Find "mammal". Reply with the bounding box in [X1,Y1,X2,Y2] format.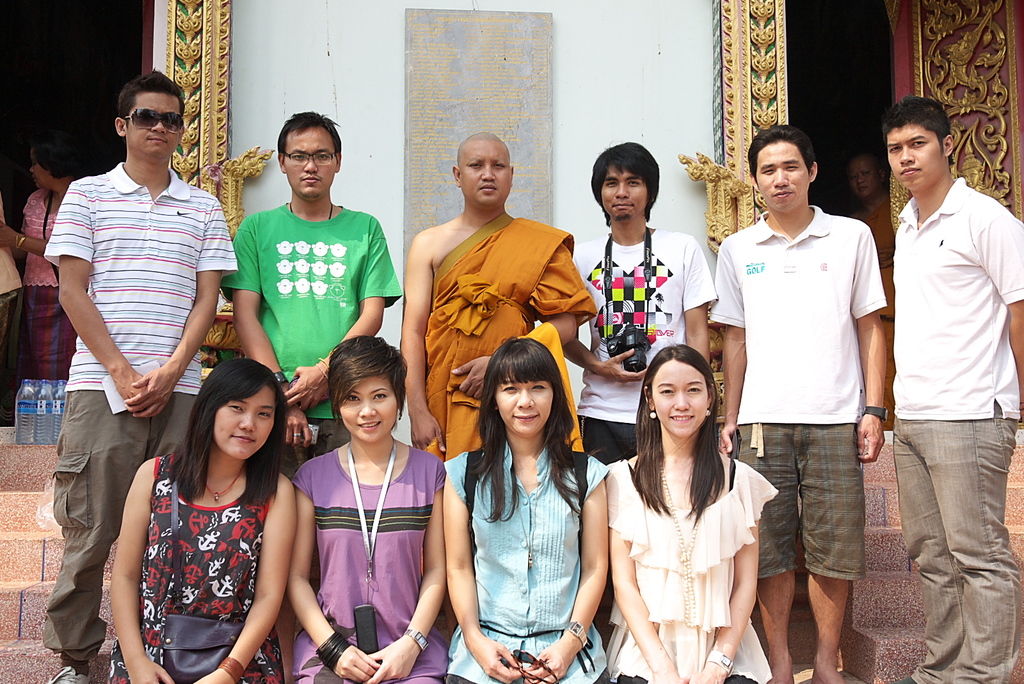
[42,70,239,683].
